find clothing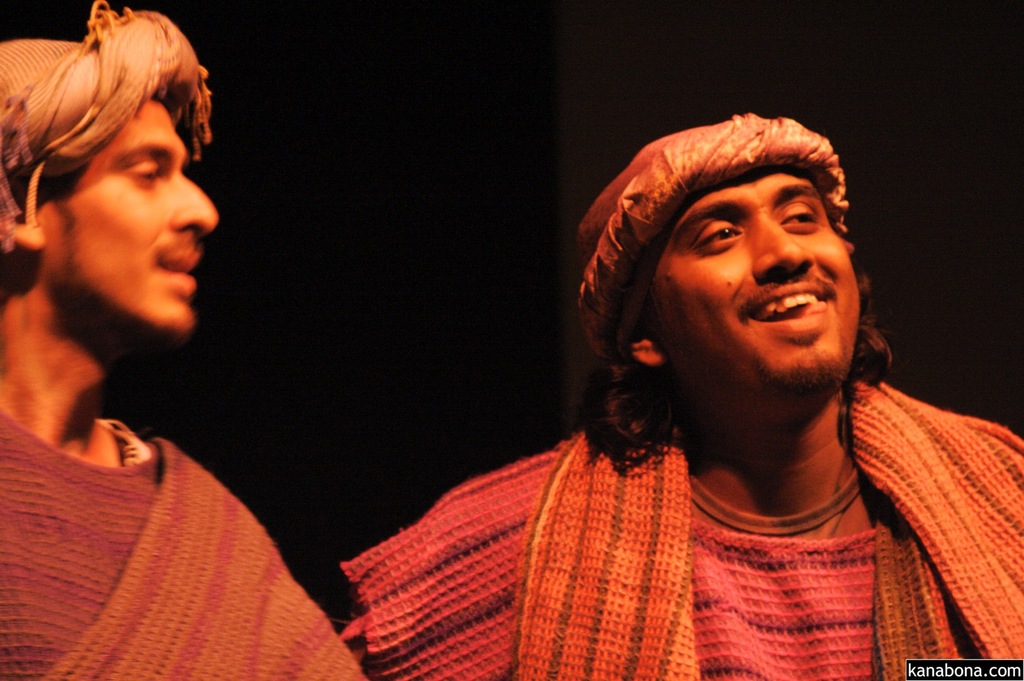
pyautogui.locateOnScreen(334, 379, 1023, 680)
